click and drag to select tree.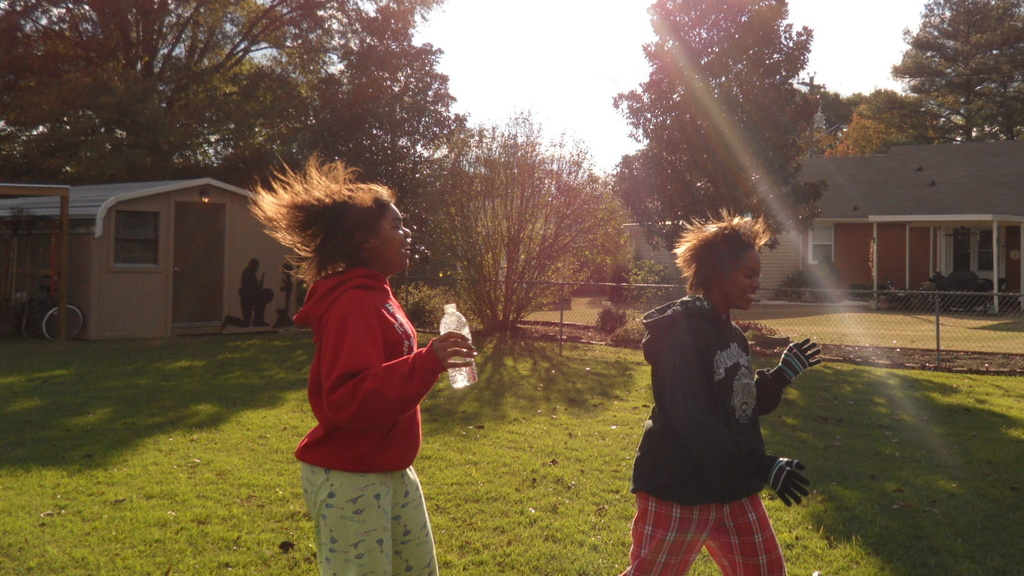
Selection: select_region(0, 0, 476, 212).
